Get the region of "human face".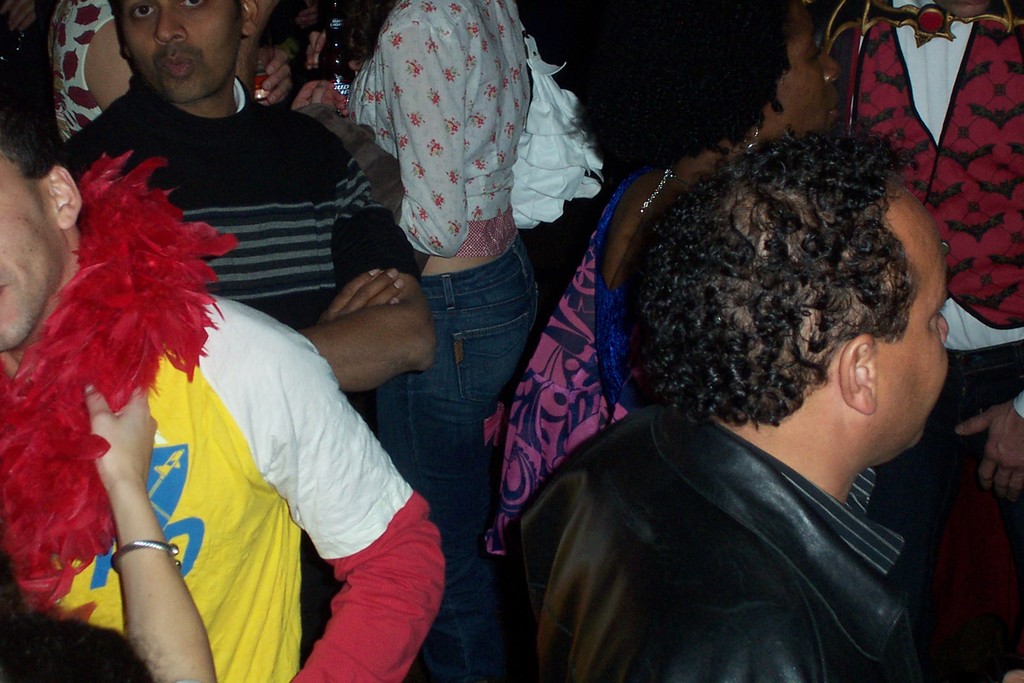
{"x1": 779, "y1": 12, "x2": 844, "y2": 134}.
